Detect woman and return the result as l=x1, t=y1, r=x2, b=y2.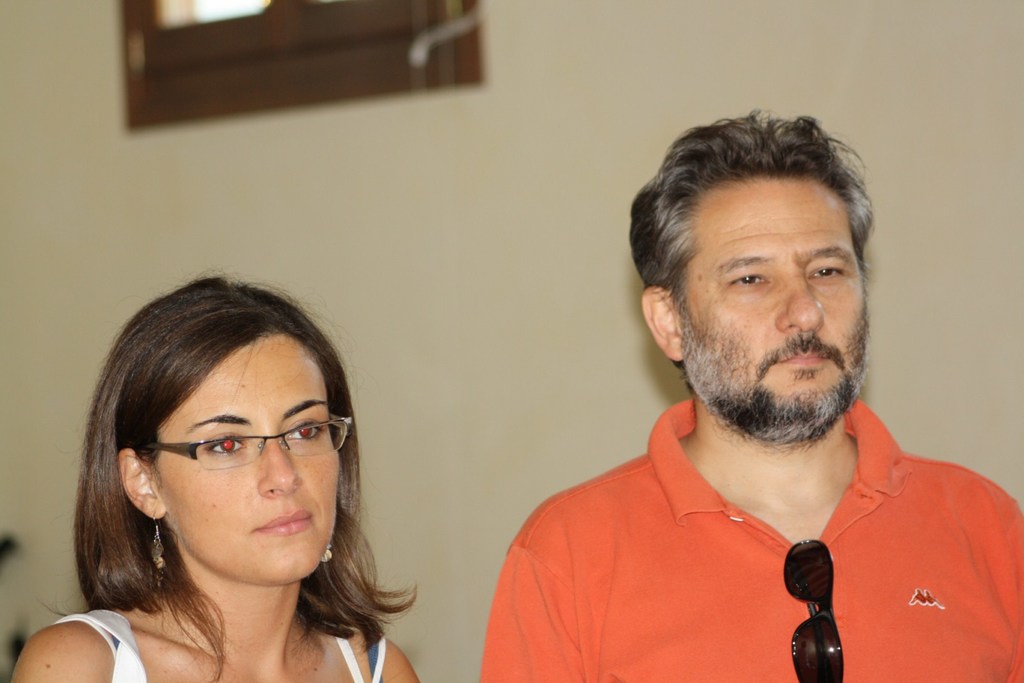
l=4, t=289, r=424, b=682.
